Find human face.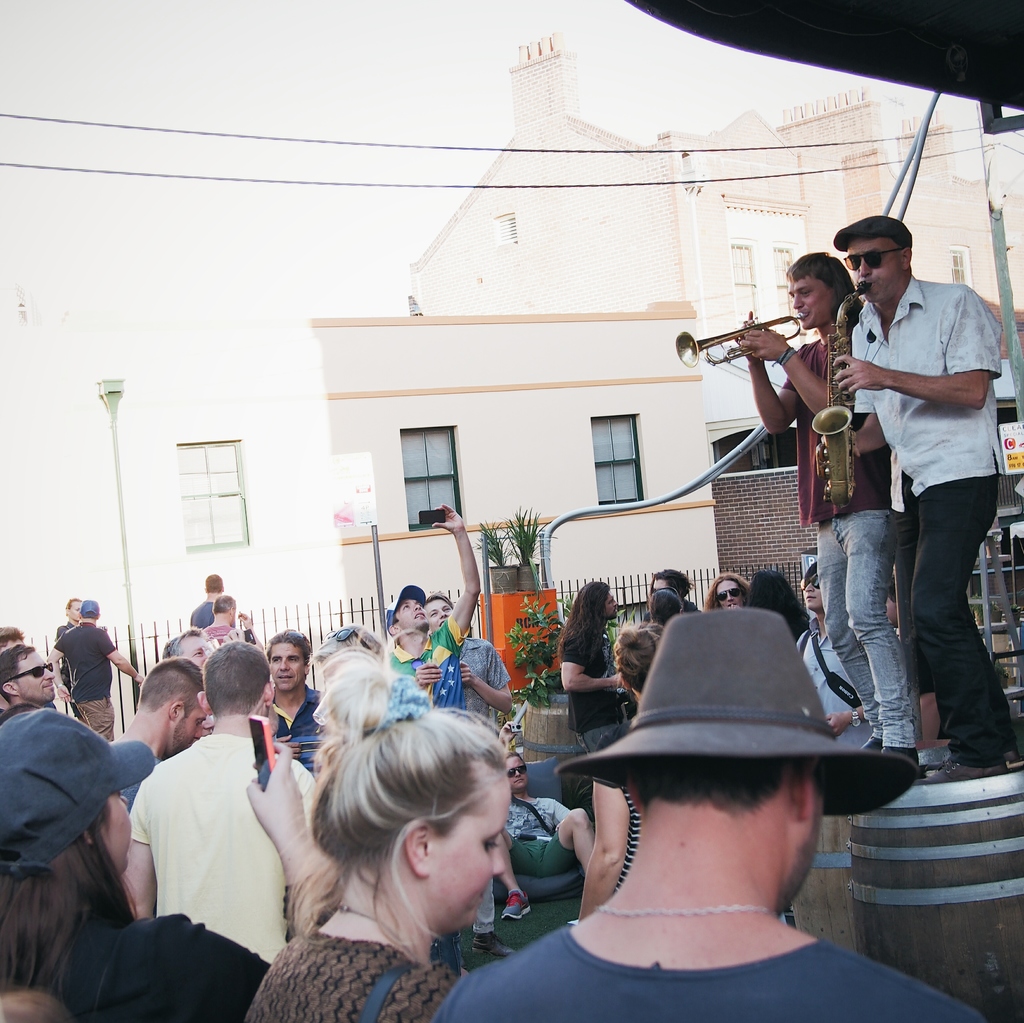
644, 571, 670, 592.
